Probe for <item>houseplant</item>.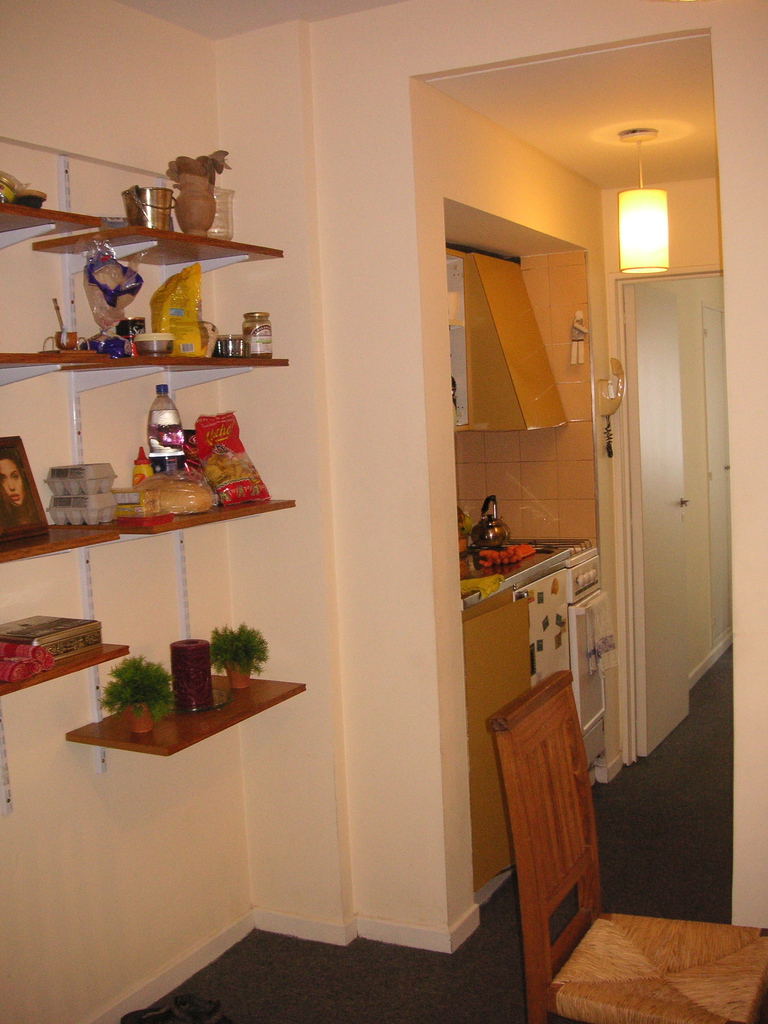
Probe result: (left=206, top=624, right=262, bottom=708).
